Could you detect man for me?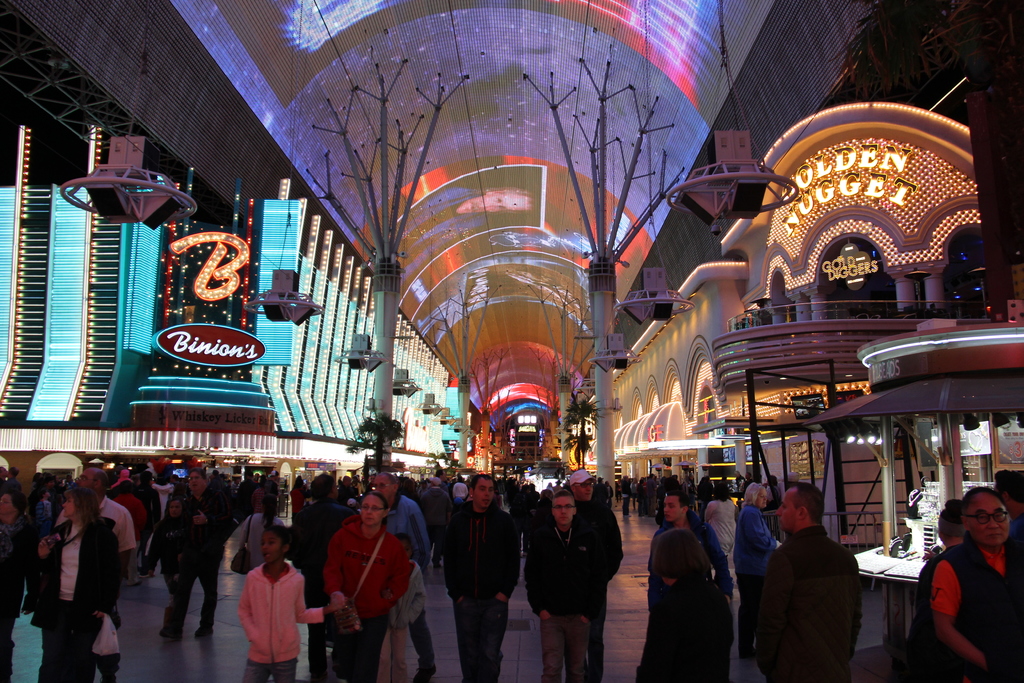
Detection result: [516, 478, 622, 682].
